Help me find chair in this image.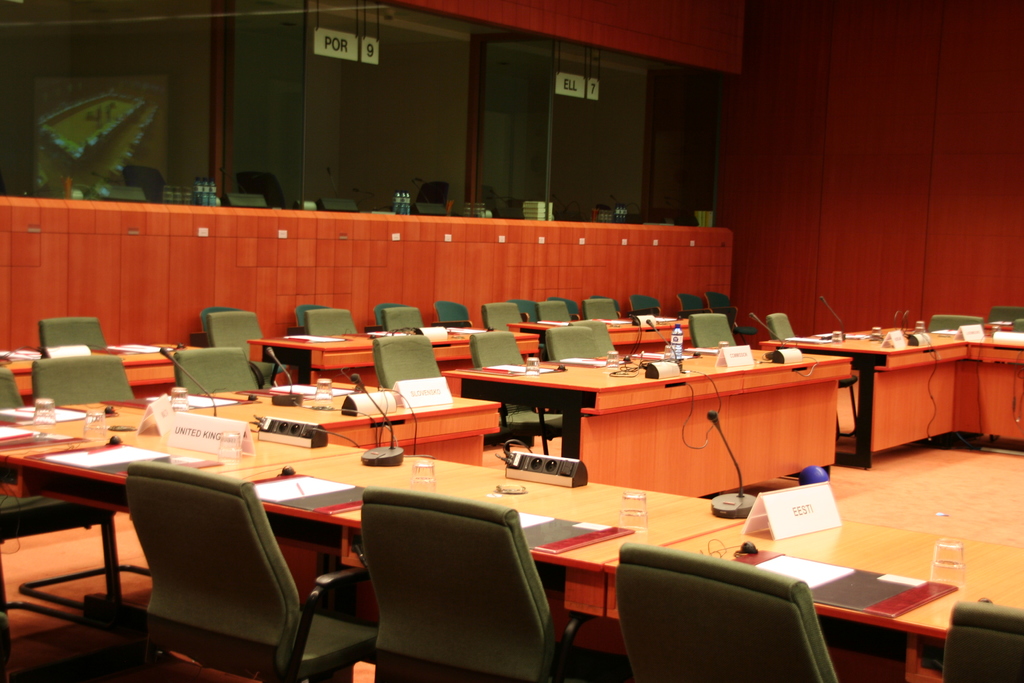
Found it: x1=635 y1=290 x2=662 y2=313.
